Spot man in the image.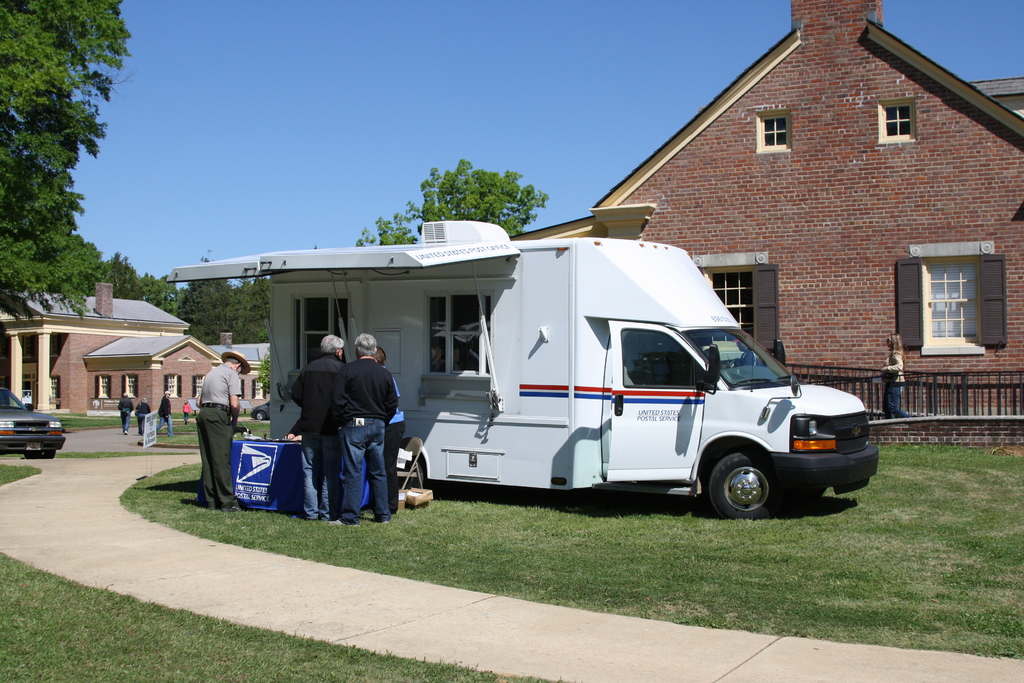
man found at <region>116, 391, 134, 435</region>.
